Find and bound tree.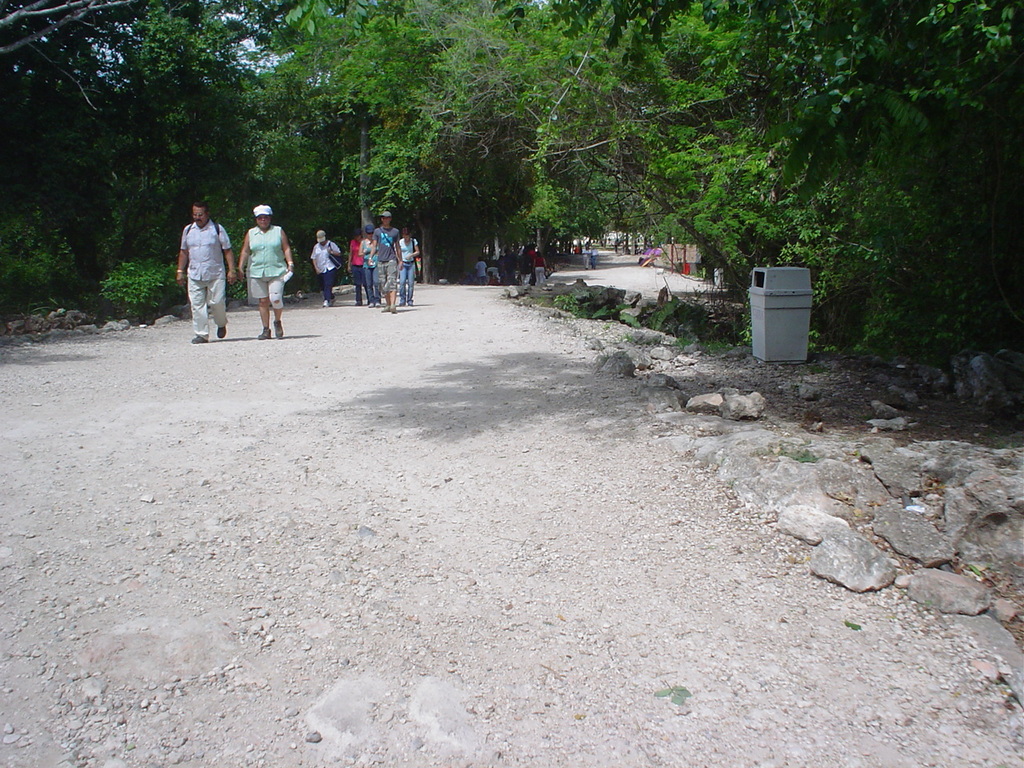
Bound: bbox(0, 0, 177, 77).
